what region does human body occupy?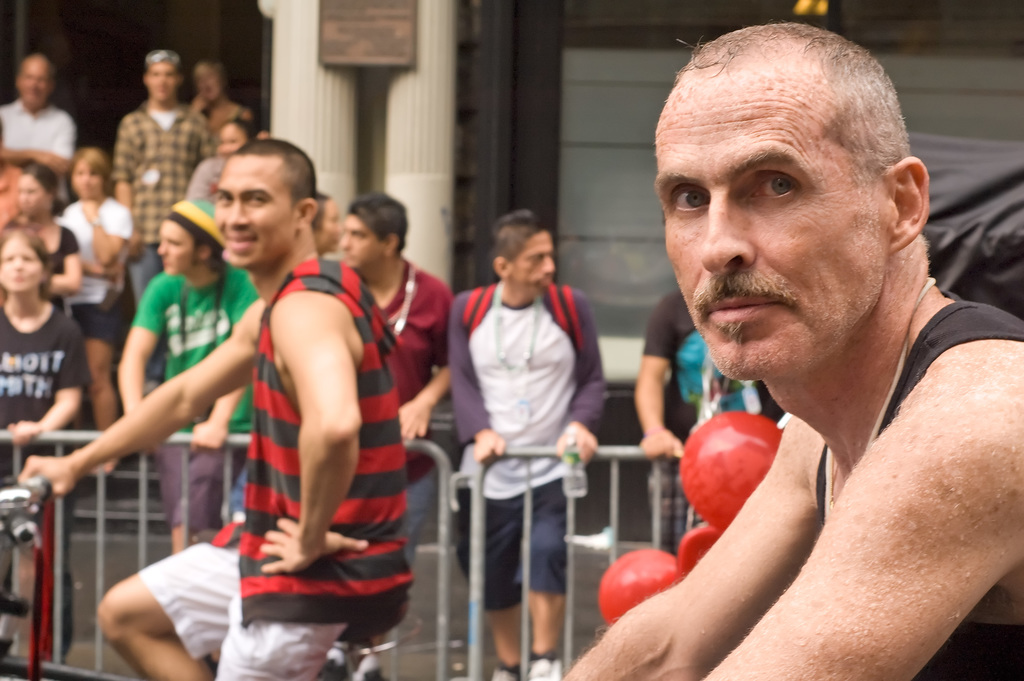
bbox=(119, 124, 401, 674).
